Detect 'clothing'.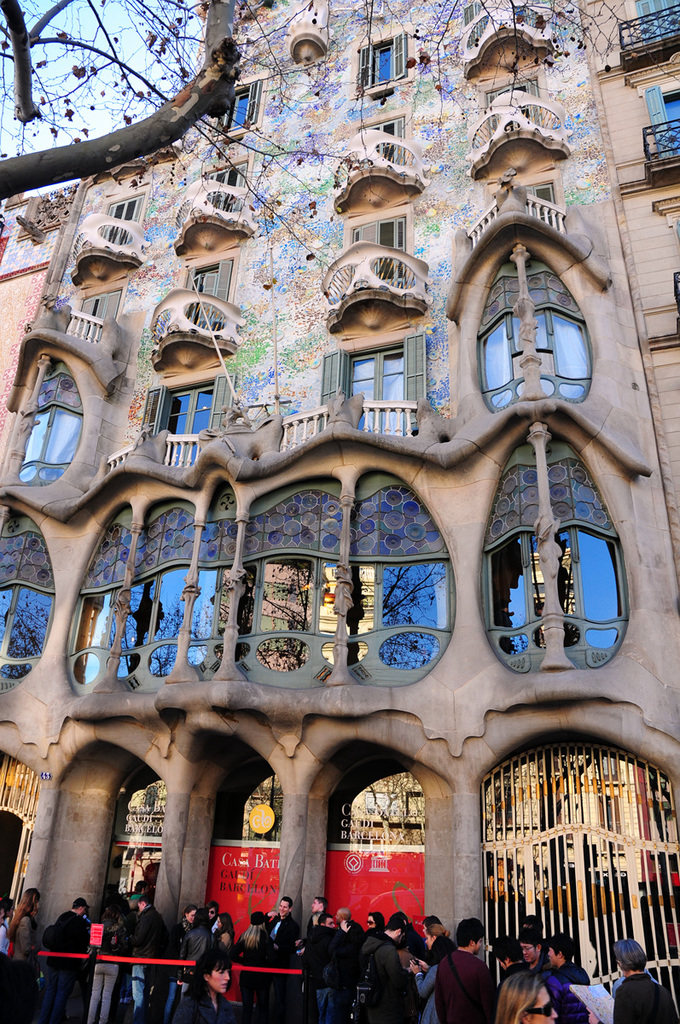
Detected at crop(229, 929, 272, 1023).
